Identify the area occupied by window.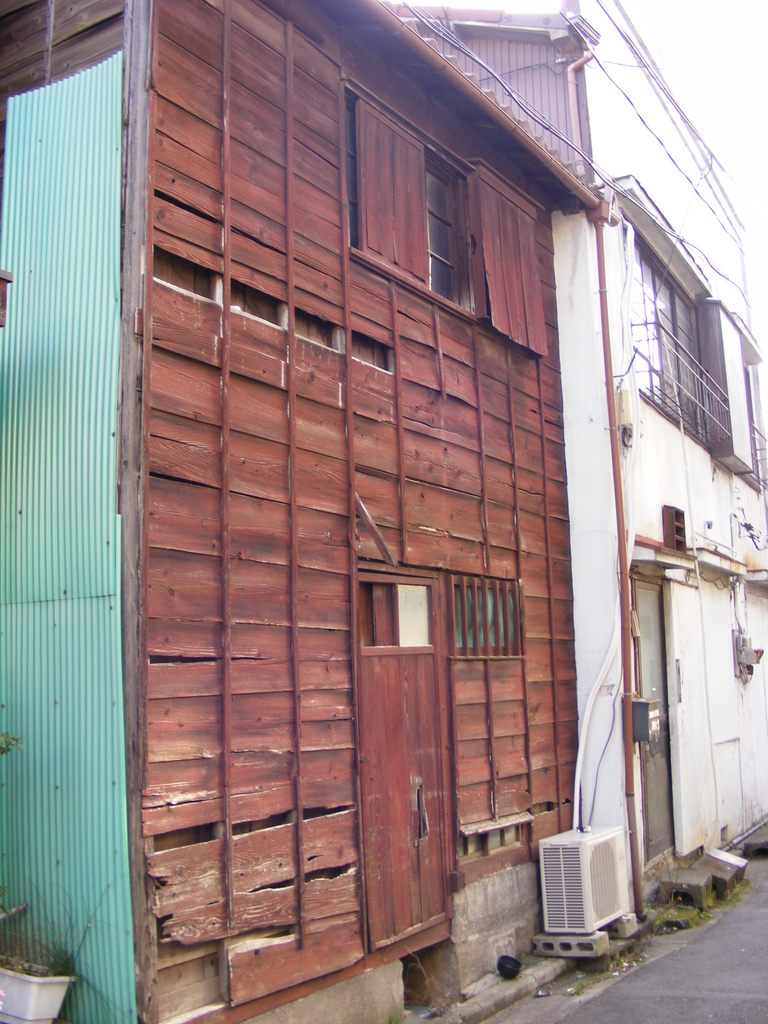
Area: l=467, t=154, r=544, b=361.
